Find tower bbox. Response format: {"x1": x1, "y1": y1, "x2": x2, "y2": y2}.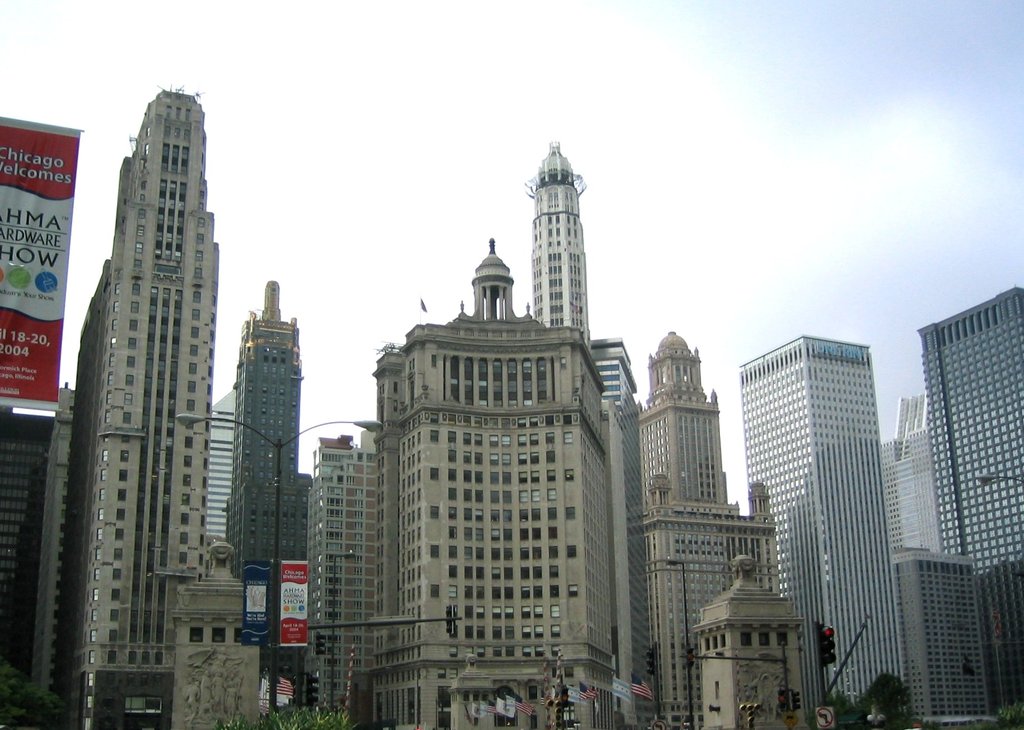
{"x1": 516, "y1": 135, "x2": 612, "y2": 342}.
